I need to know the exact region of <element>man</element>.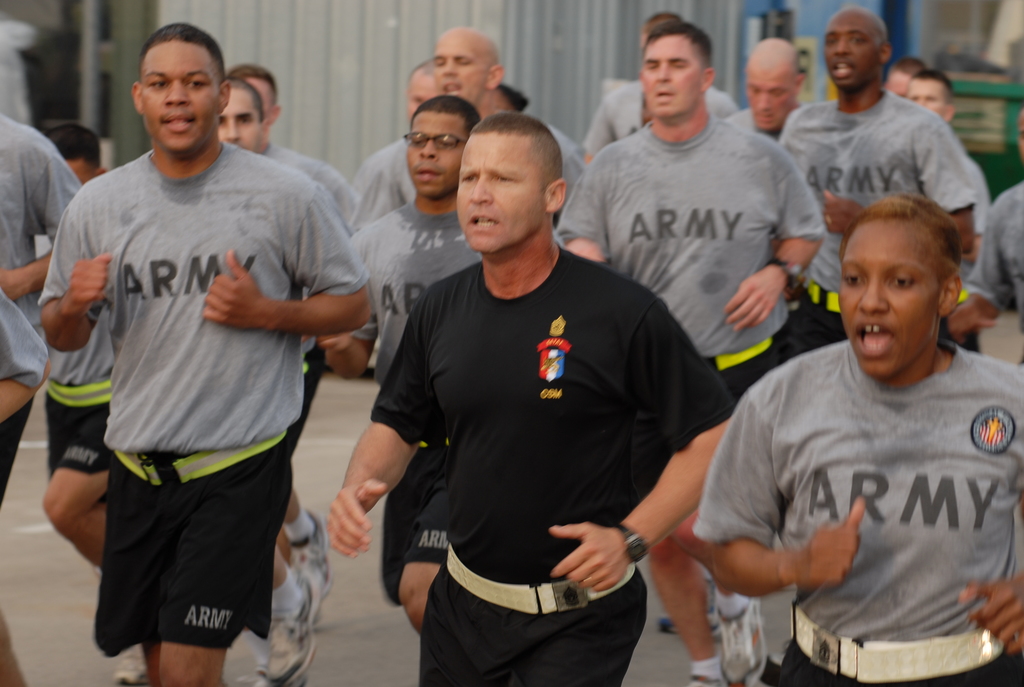
Region: rect(777, 7, 979, 357).
